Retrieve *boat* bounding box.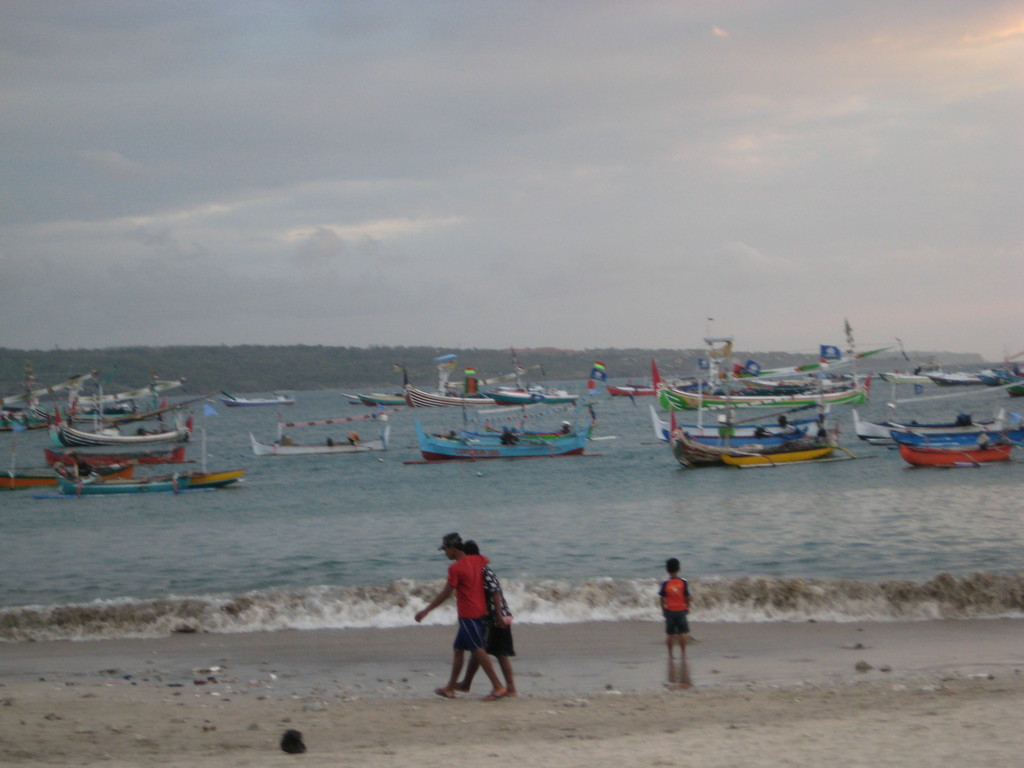
Bounding box: [417, 422, 588, 454].
